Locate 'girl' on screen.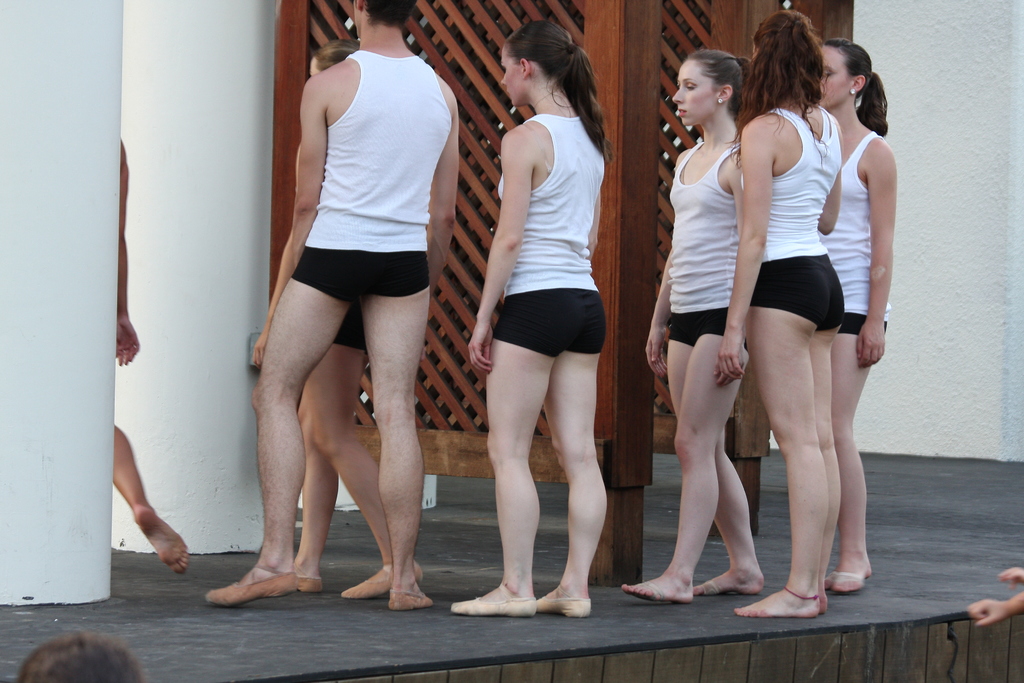
On screen at [819,40,897,597].
